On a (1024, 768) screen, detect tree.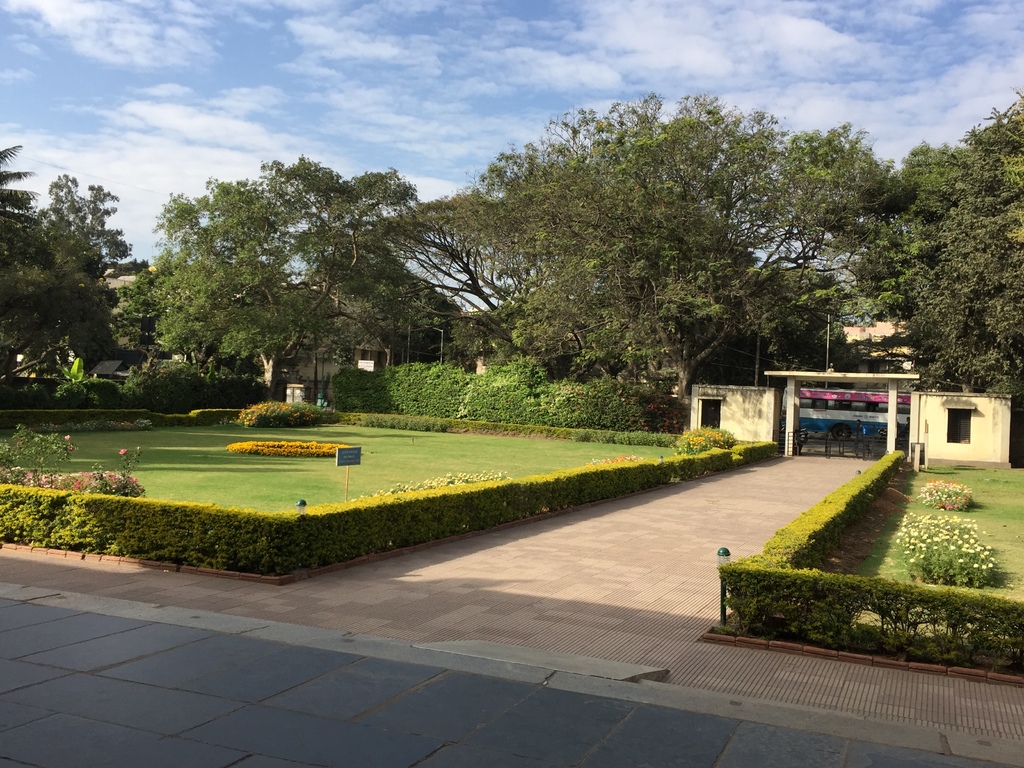
609, 226, 752, 373.
